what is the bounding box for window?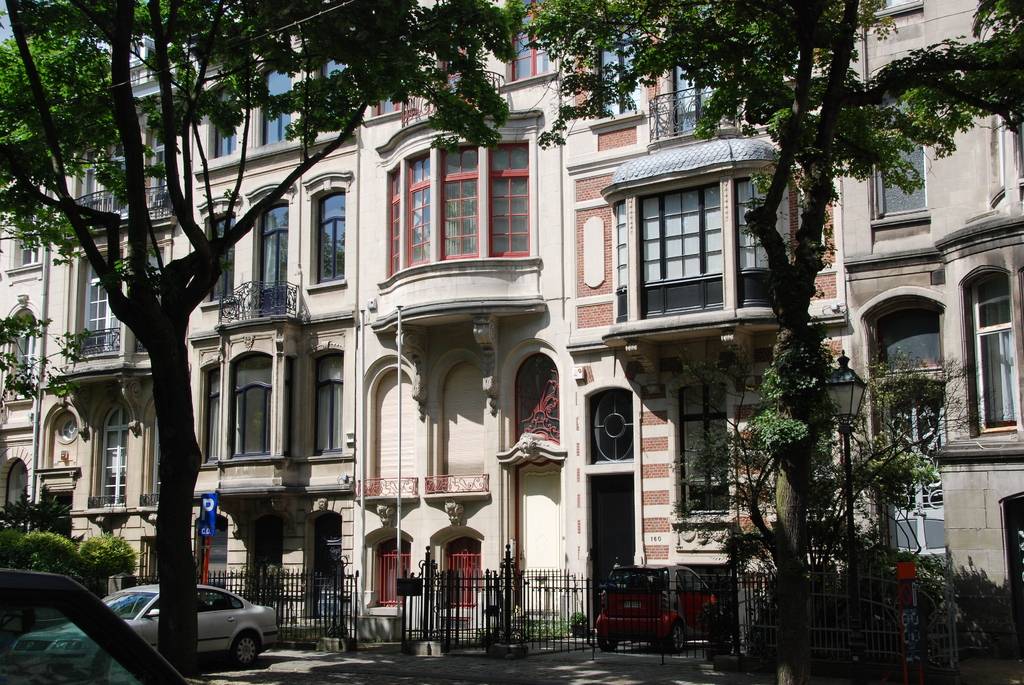
crop(438, 537, 488, 614).
